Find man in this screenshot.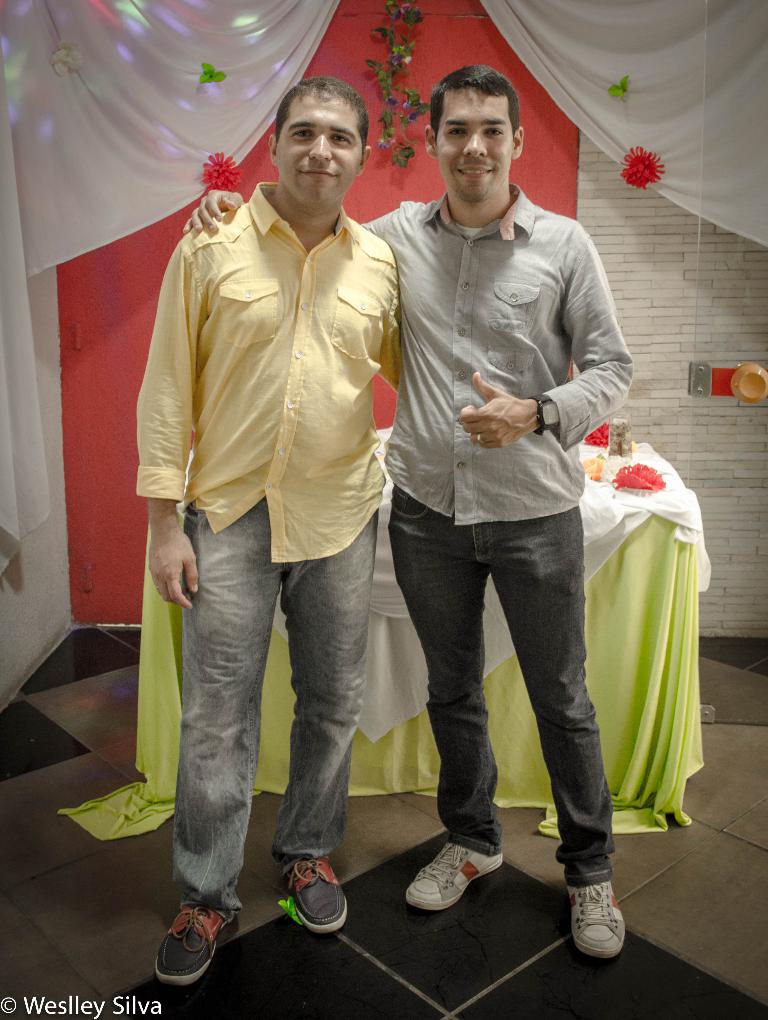
The bounding box for man is crop(131, 72, 401, 987).
